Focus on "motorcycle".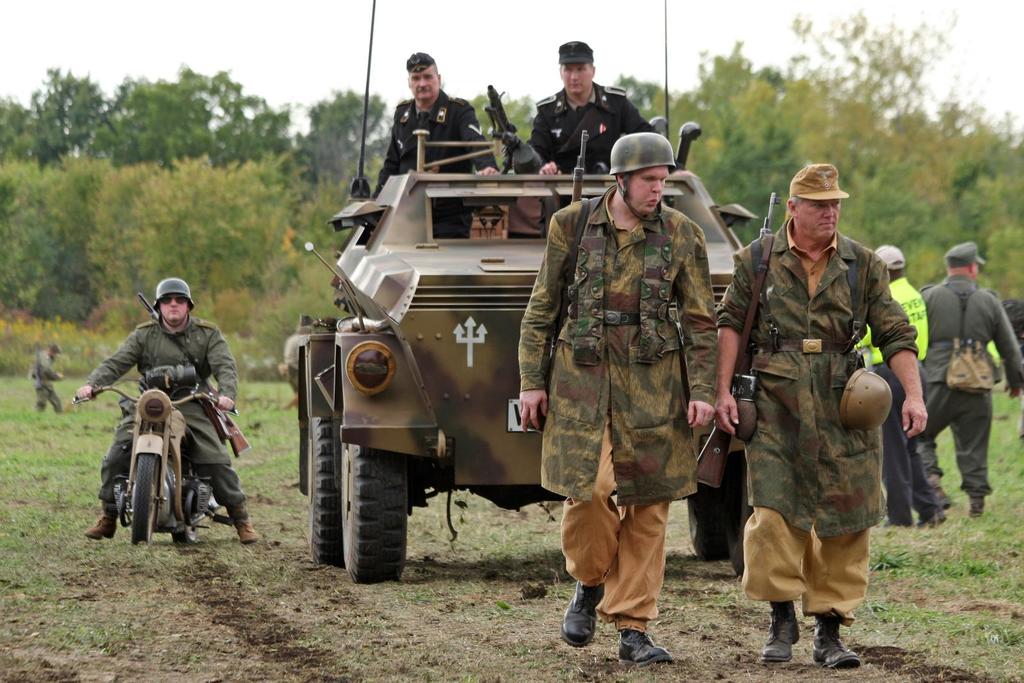
Focused at (left=79, top=367, right=253, bottom=546).
